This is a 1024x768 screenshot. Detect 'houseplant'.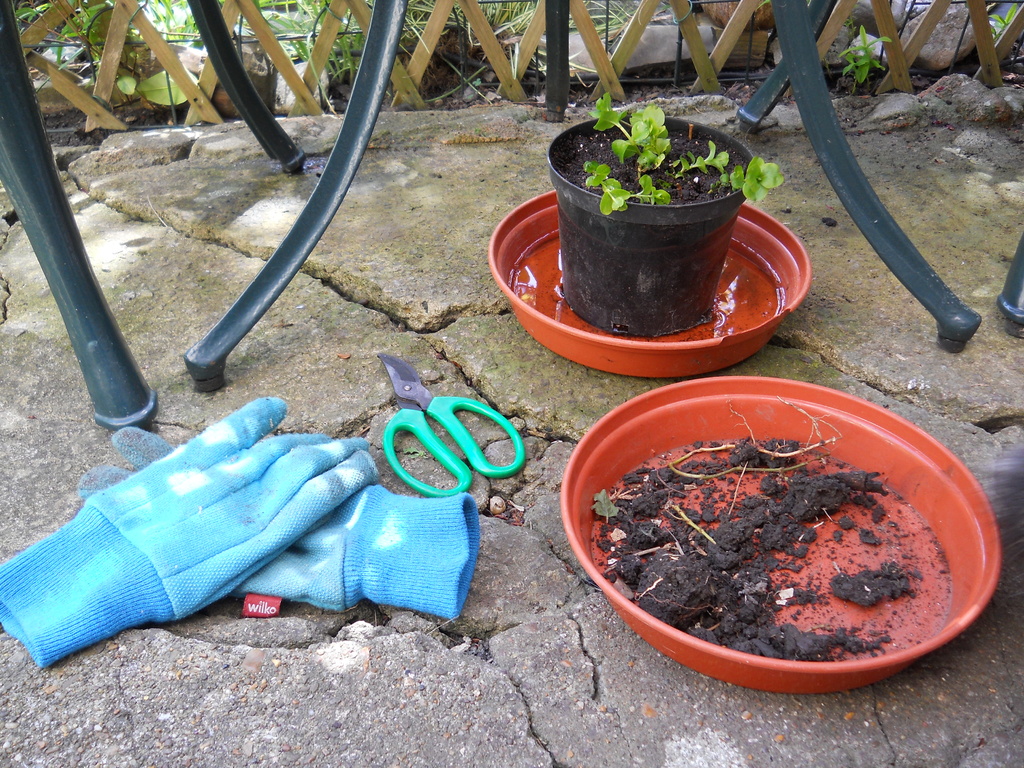
542,87,780,339.
